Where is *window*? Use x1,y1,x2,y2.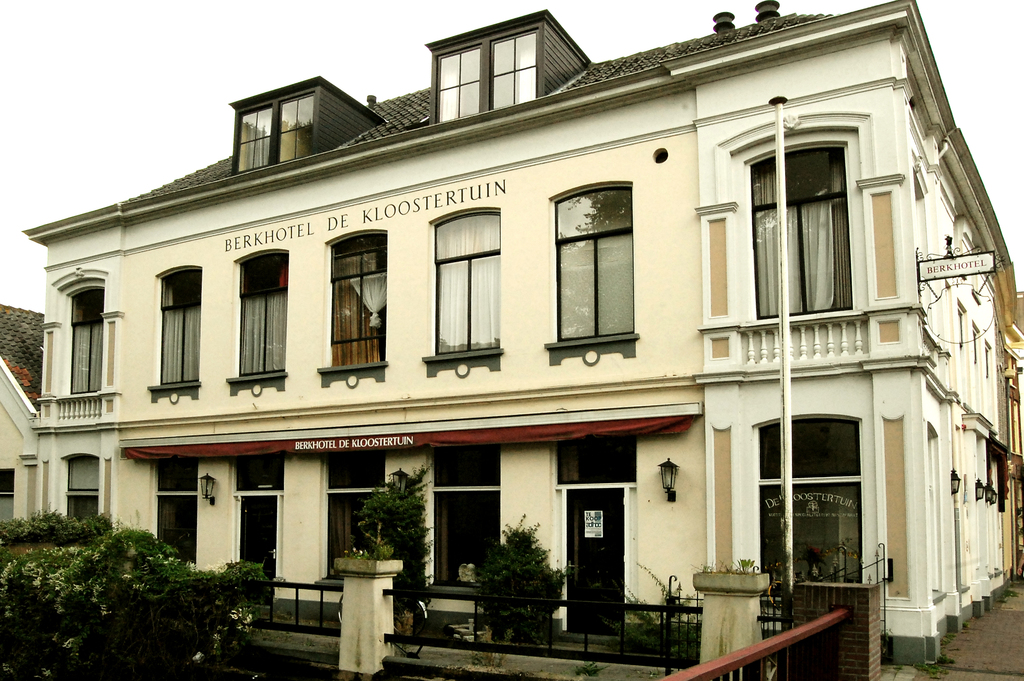
429,450,504,486.
